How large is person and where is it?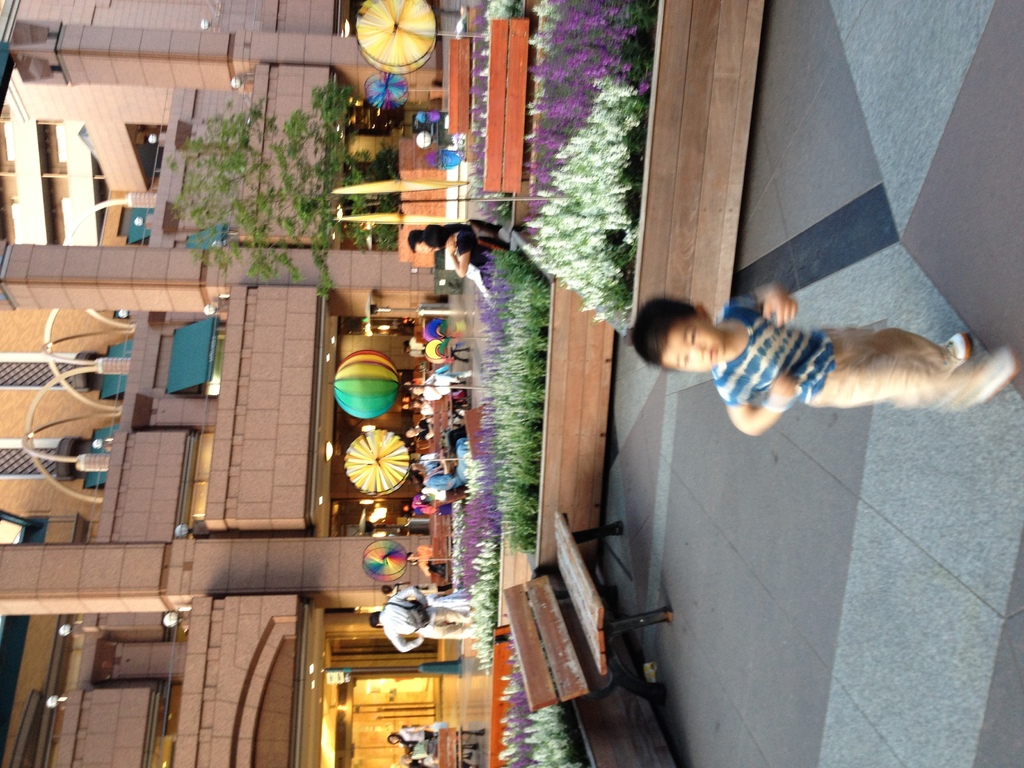
Bounding box: <box>640,259,998,467</box>.
